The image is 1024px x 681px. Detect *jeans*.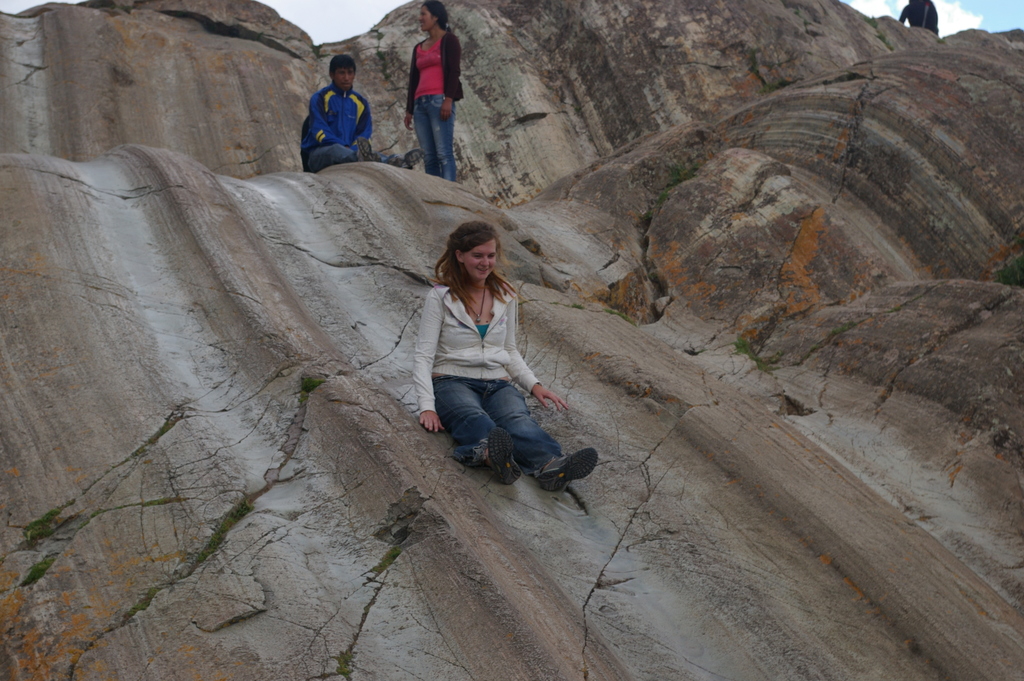
Detection: {"x1": 413, "y1": 92, "x2": 456, "y2": 181}.
